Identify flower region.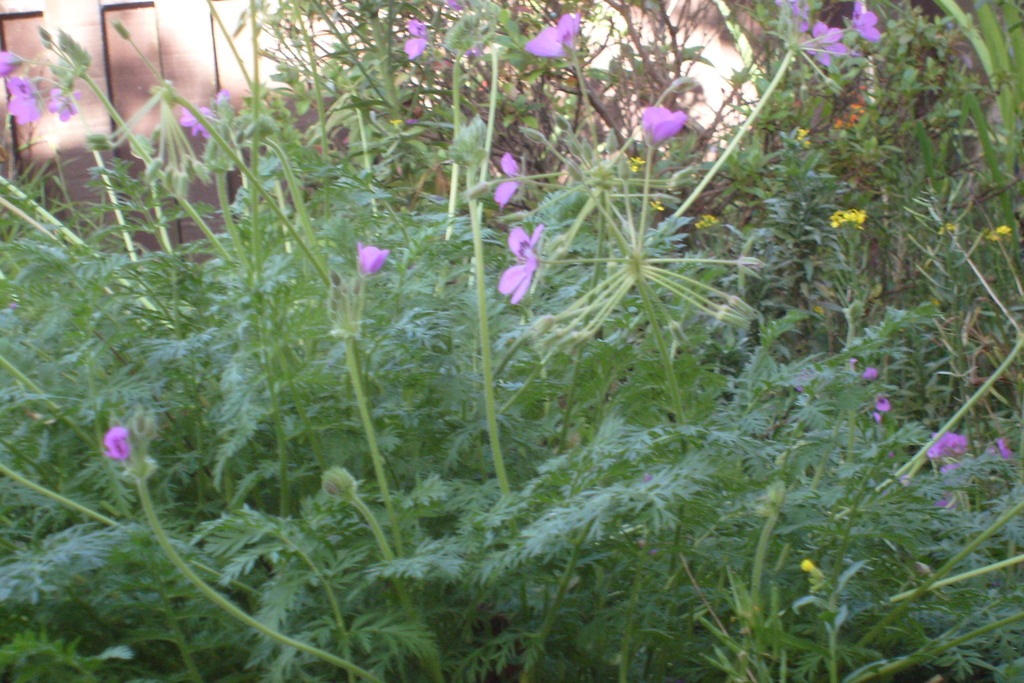
Region: (left=102, top=429, right=141, bottom=464).
